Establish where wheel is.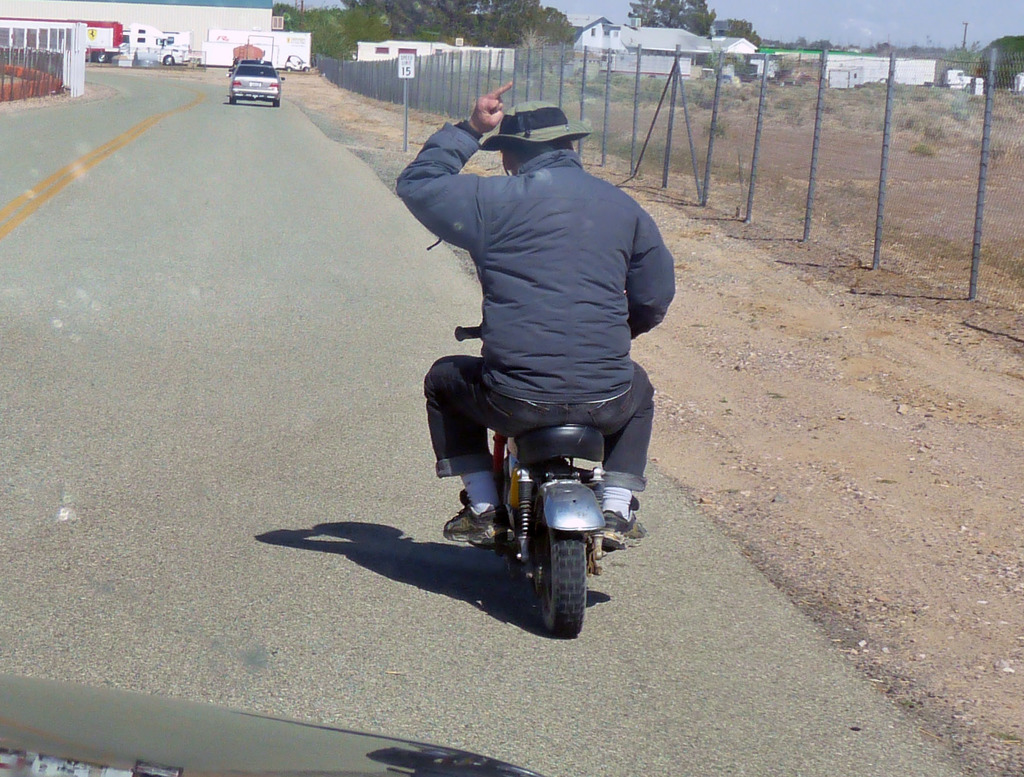
Established at box(163, 57, 174, 67).
